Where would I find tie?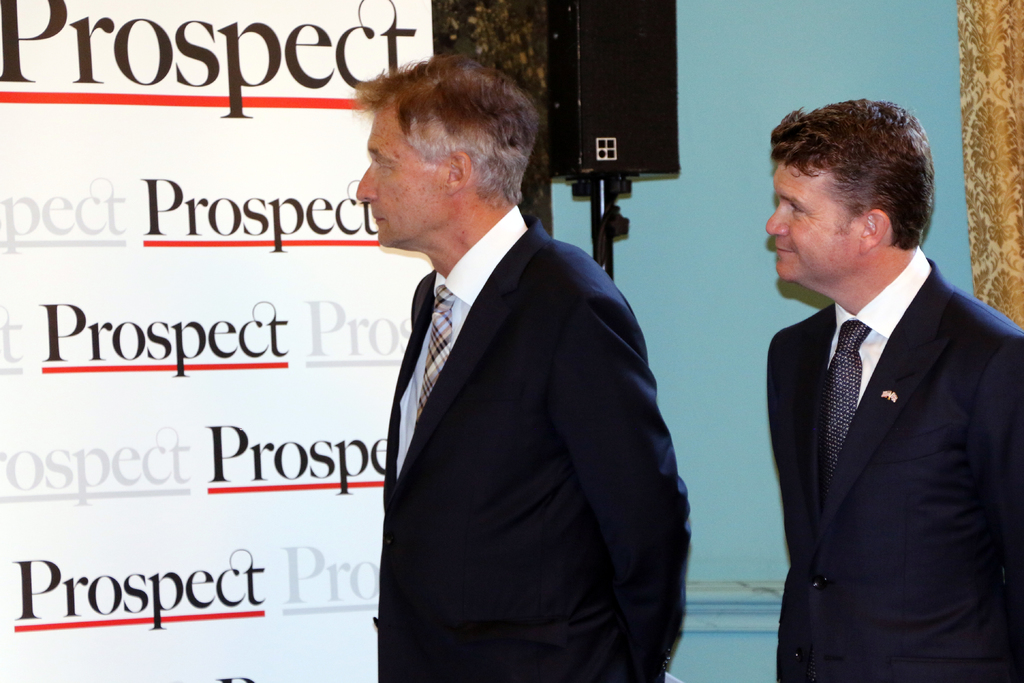
At select_region(415, 285, 455, 416).
